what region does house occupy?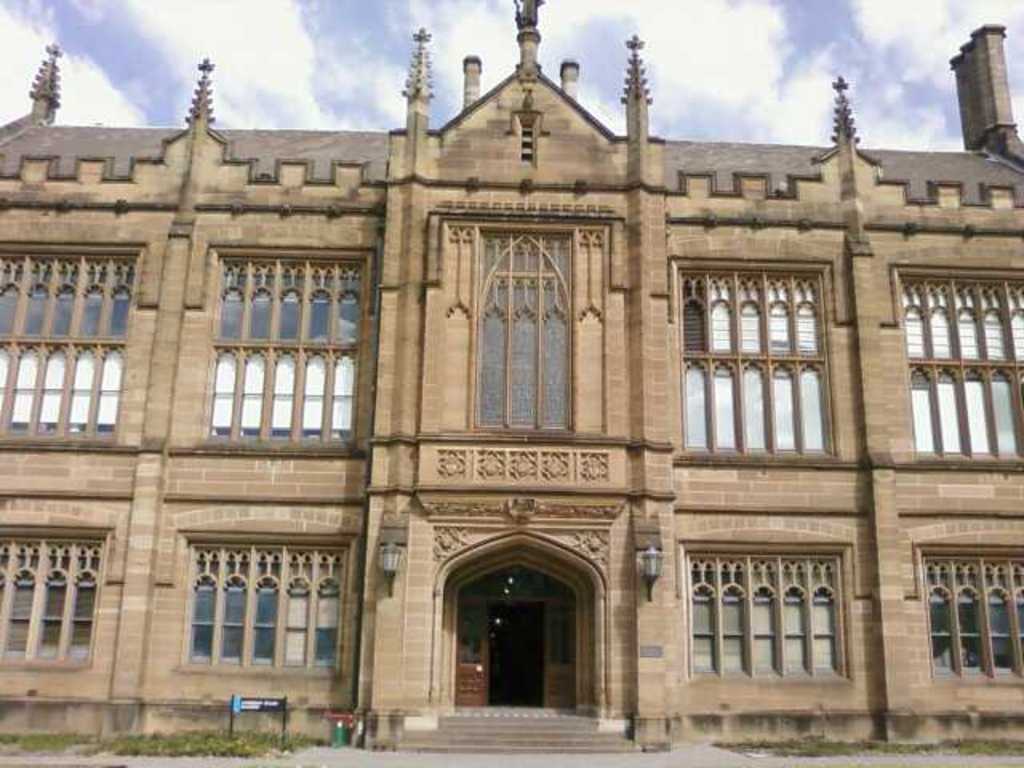
locate(0, 0, 1022, 744).
